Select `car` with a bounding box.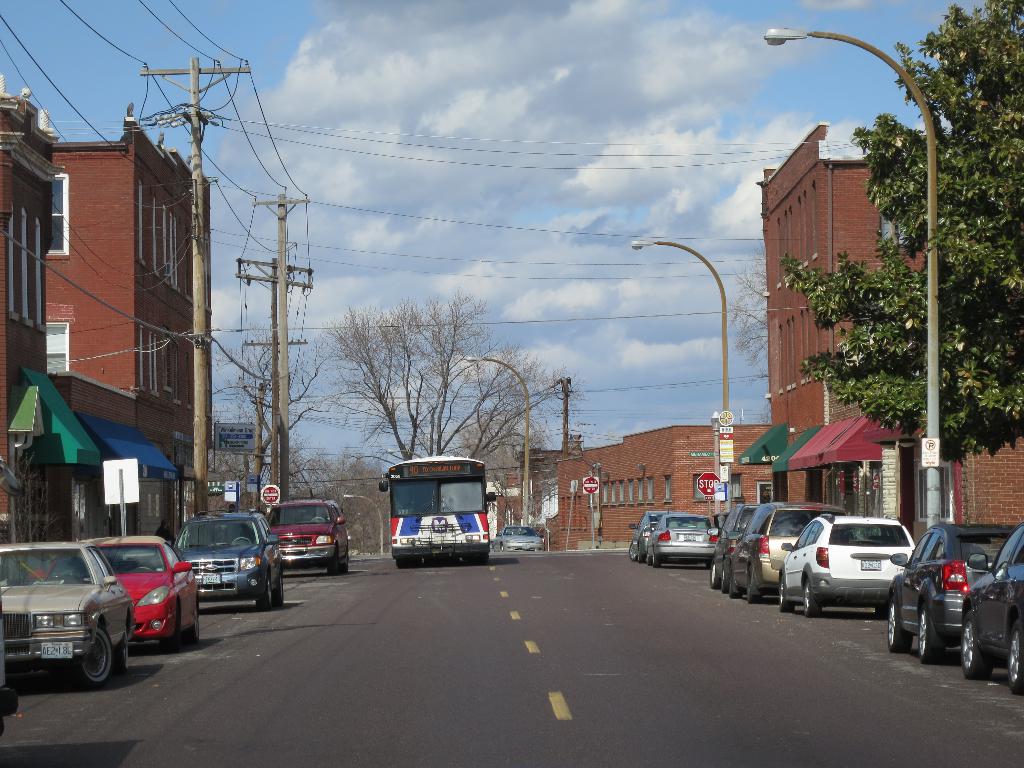
box=[901, 531, 1010, 670].
